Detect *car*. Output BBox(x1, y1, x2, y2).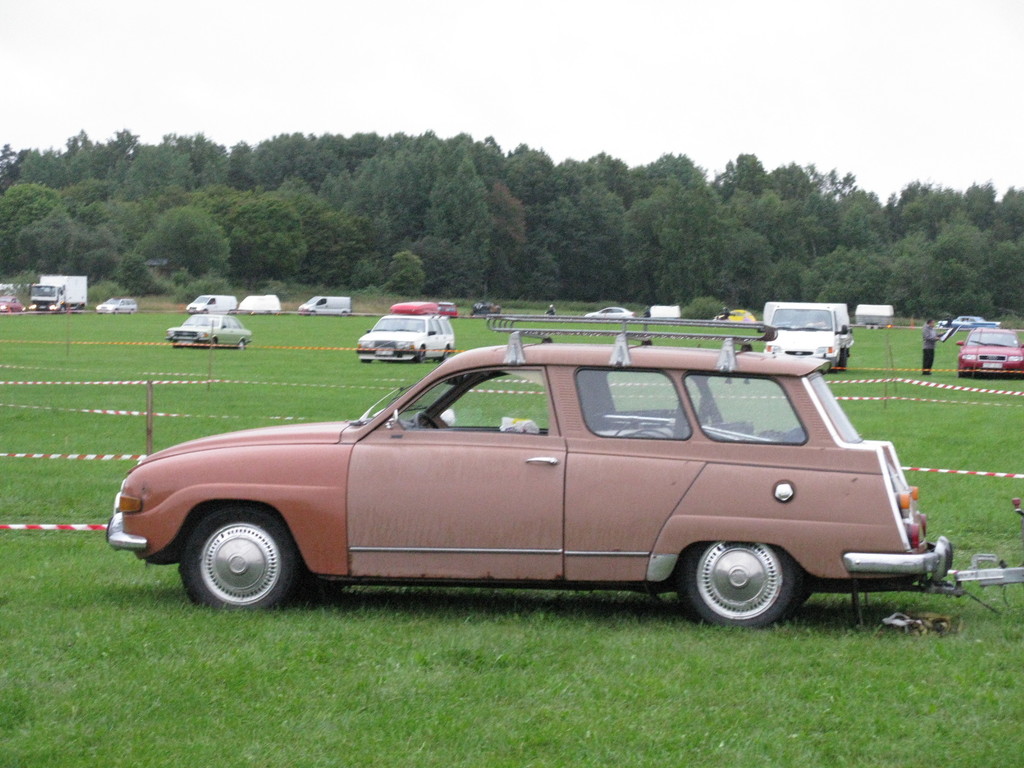
BBox(957, 326, 1023, 378).
